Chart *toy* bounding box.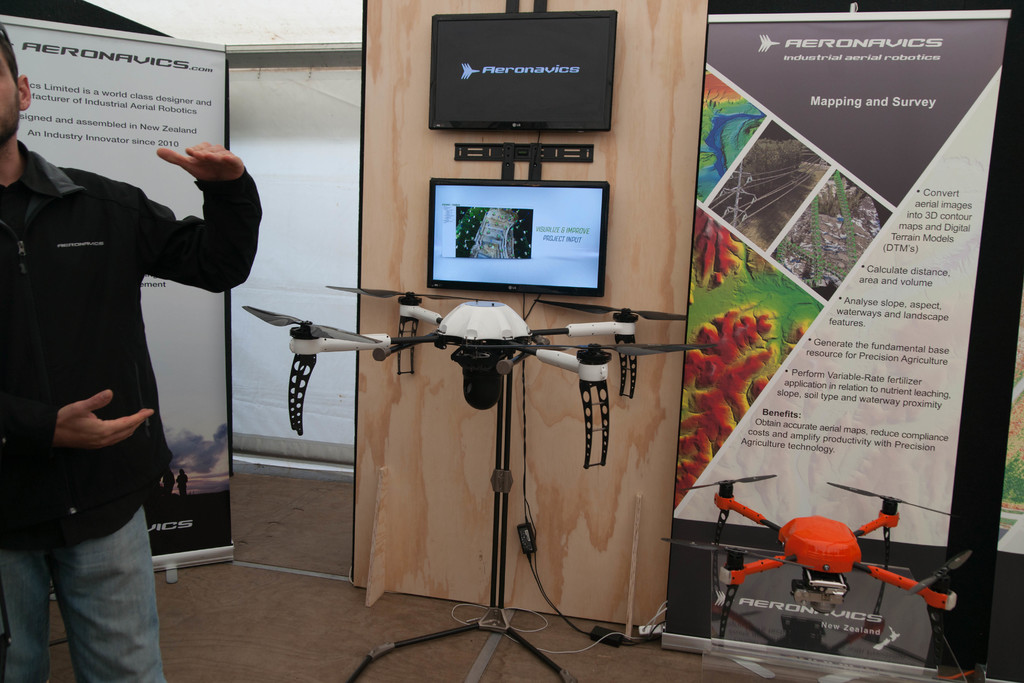
Charted: x1=239, y1=276, x2=714, y2=674.
